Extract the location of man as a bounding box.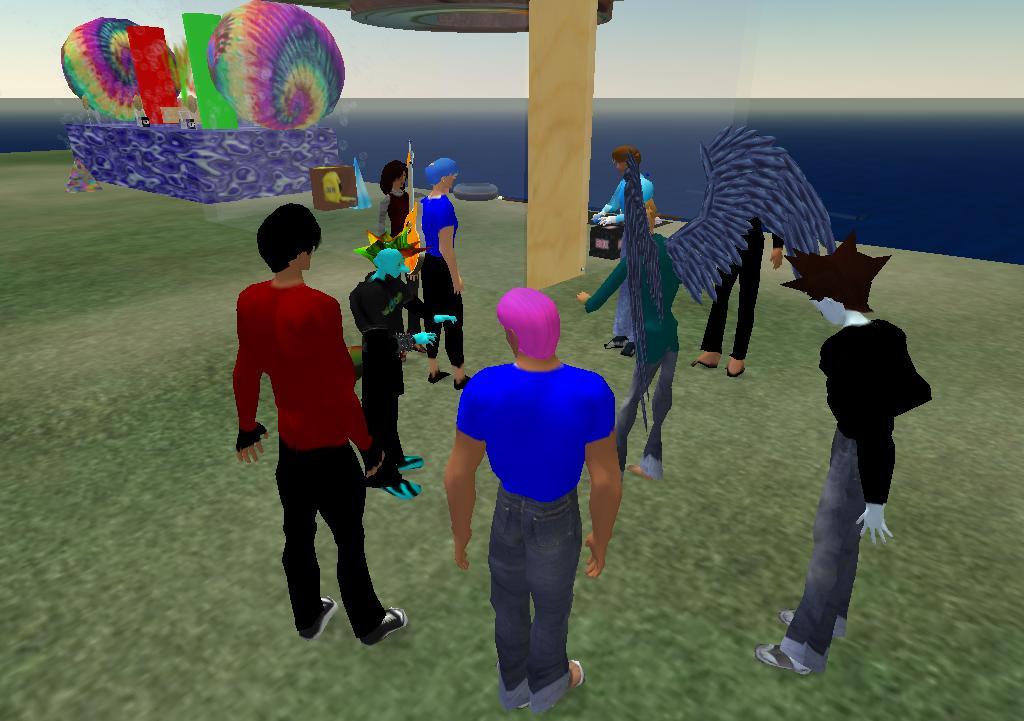
<region>691, 215, 779, 377</region>.
